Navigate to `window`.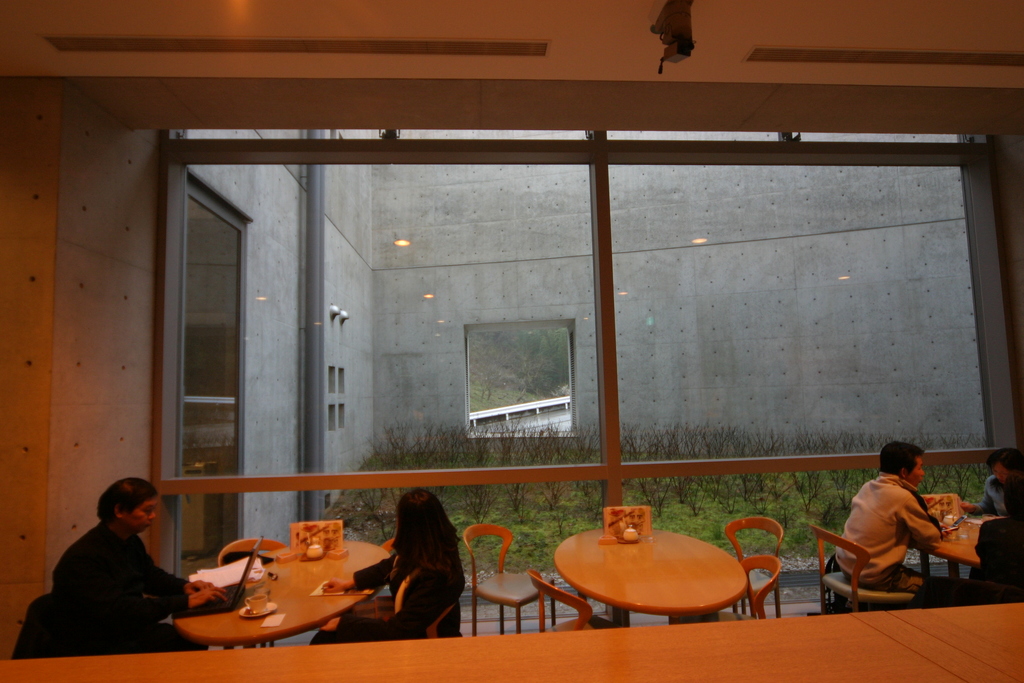
Navigation target: 328,365,336,395.
